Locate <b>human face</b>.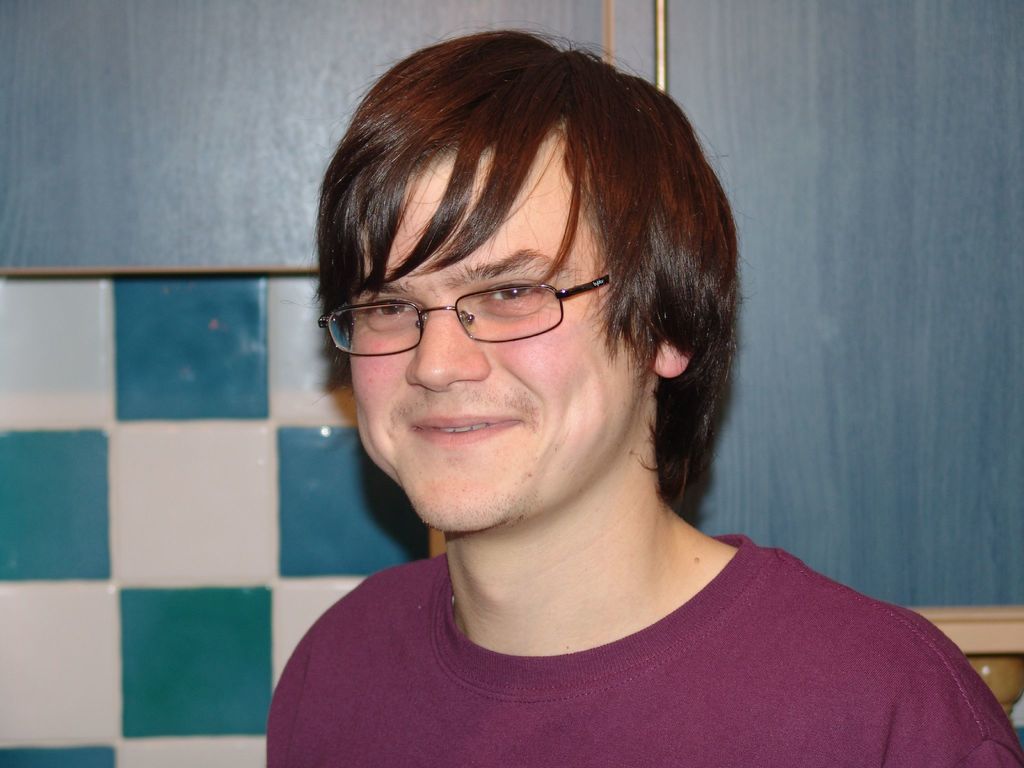
Bounding box: Rect(350, 134, 645, 529).
